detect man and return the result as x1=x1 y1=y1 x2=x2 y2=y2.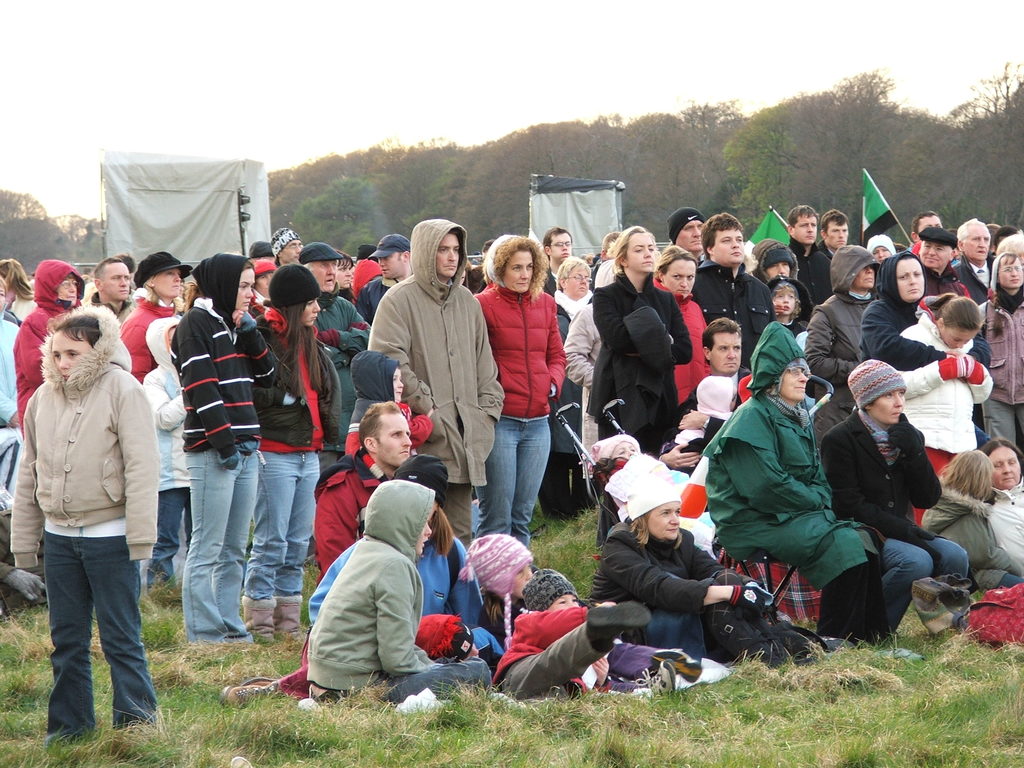
x1=595 y1=315 x2=763 y2=543.
